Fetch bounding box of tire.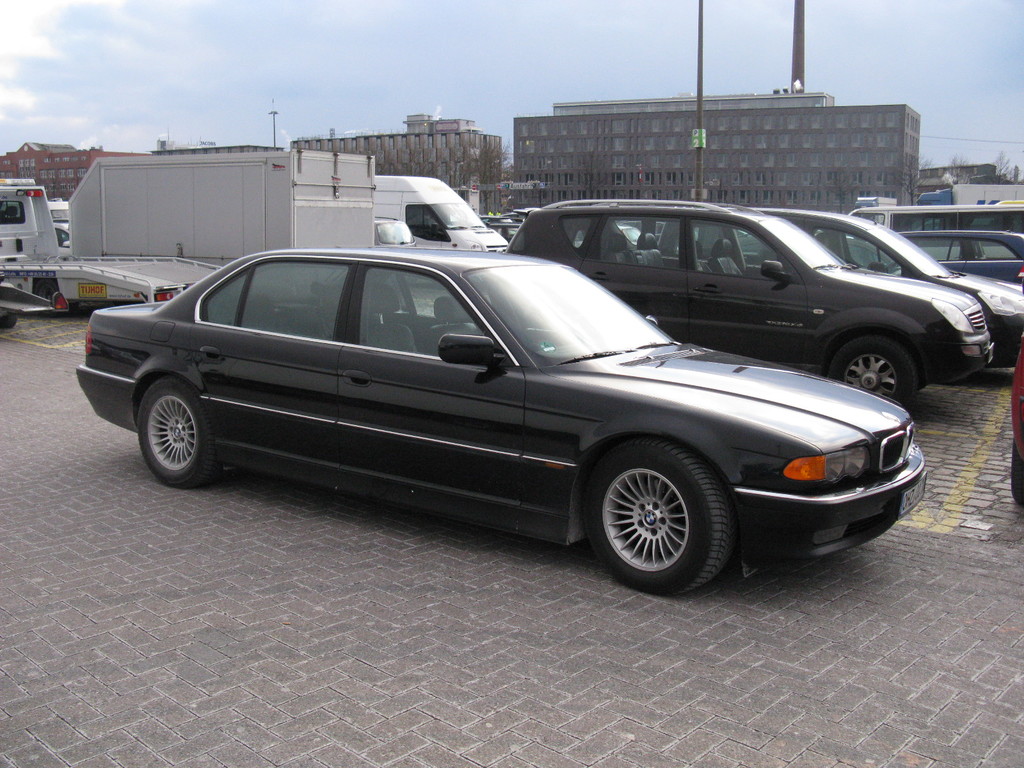
Bbox: bbox=(132, 375, 221, 484).
